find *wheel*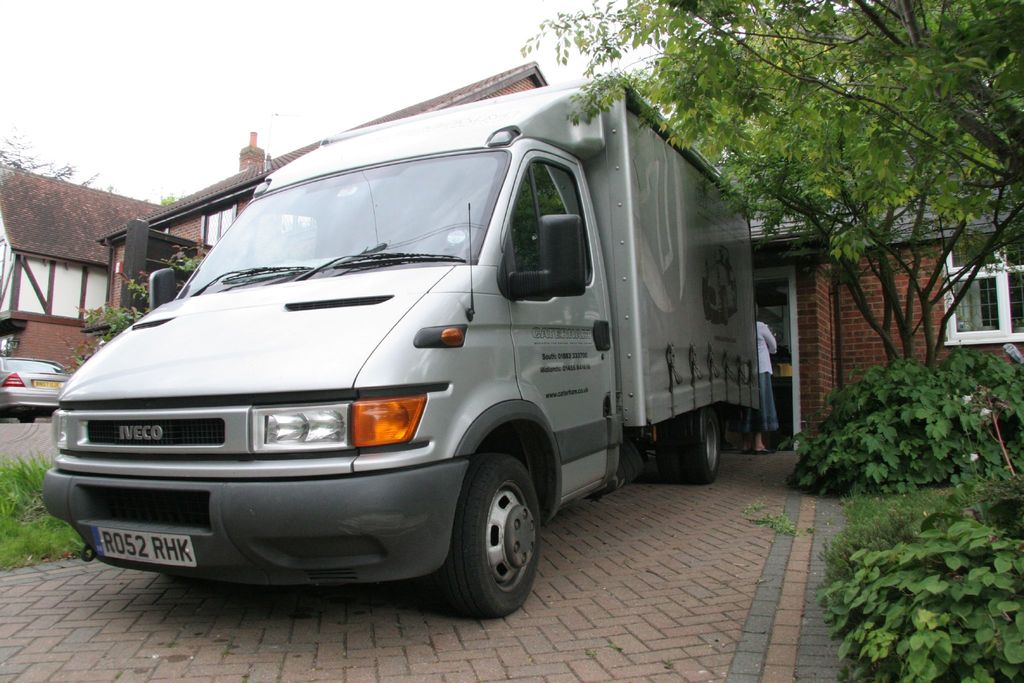
<box>658,403,723,482</box>
